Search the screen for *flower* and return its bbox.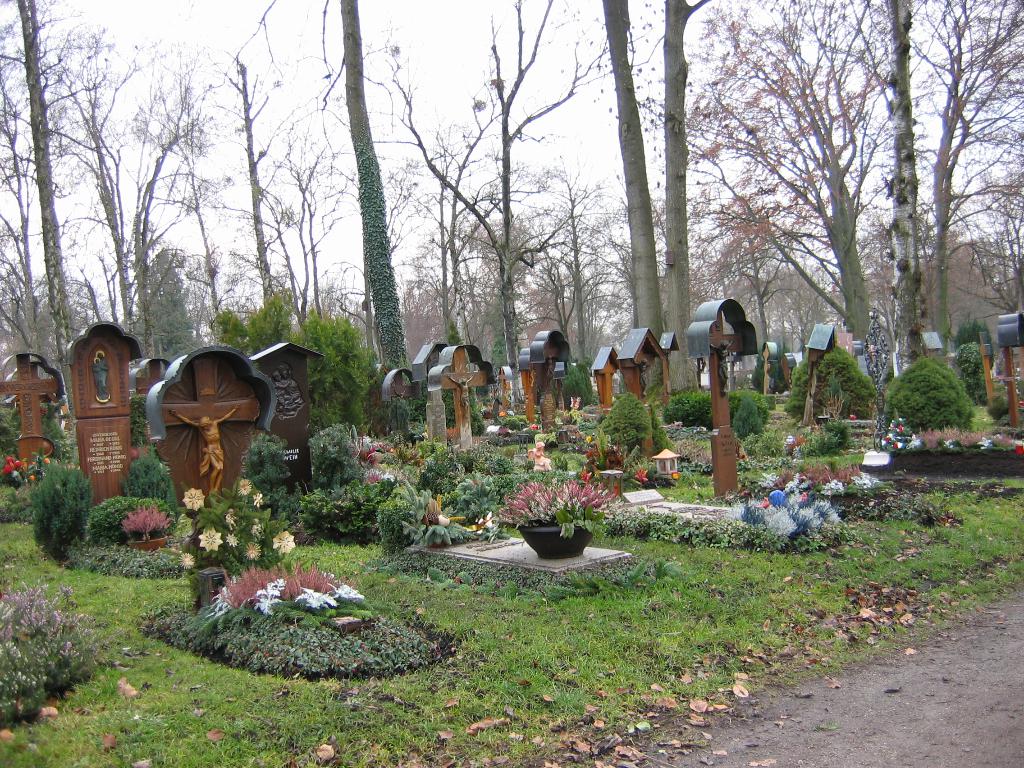
Found: <region>195, 524, 227, 552</region>.
